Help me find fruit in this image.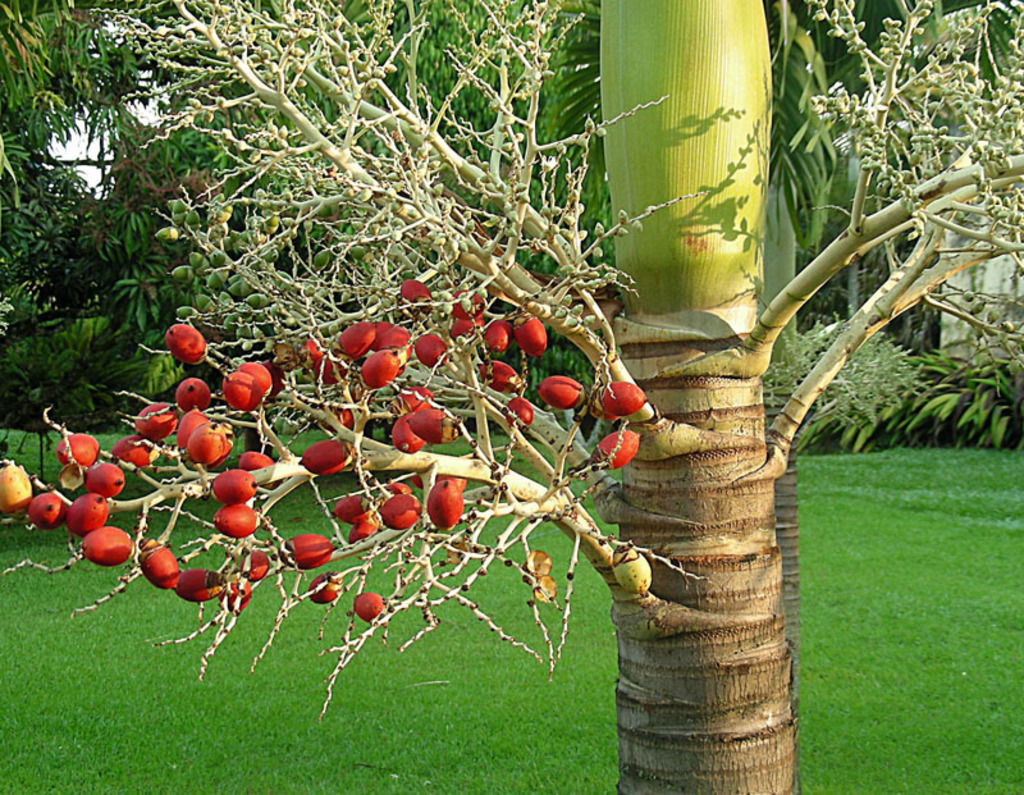
Found it: box=[297, 437, 356, 476].
